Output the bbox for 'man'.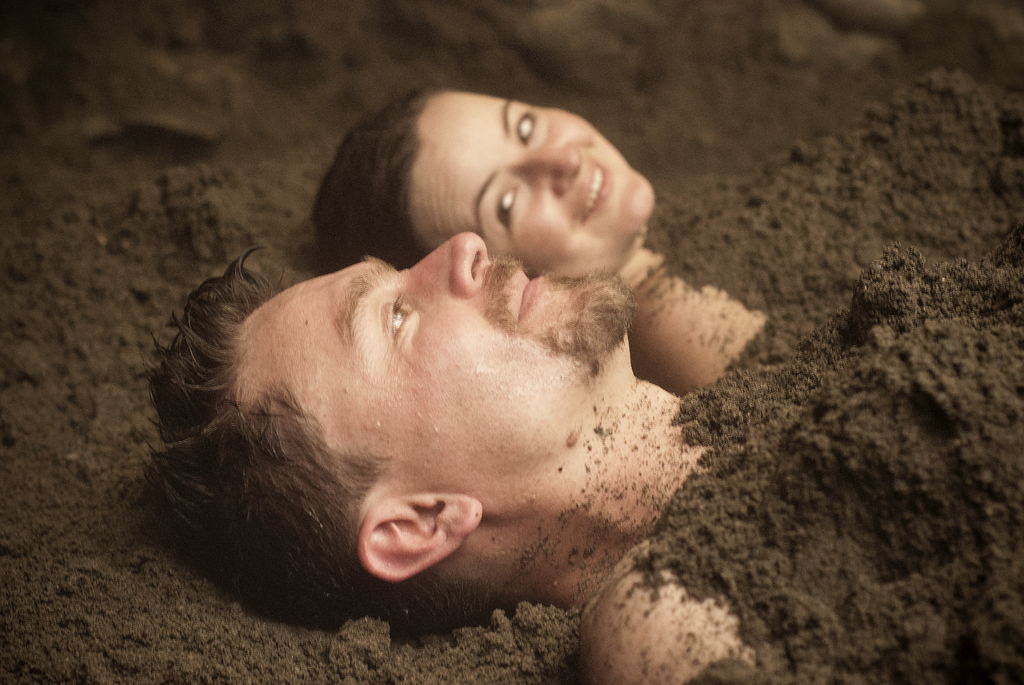
160,182,689,634.
